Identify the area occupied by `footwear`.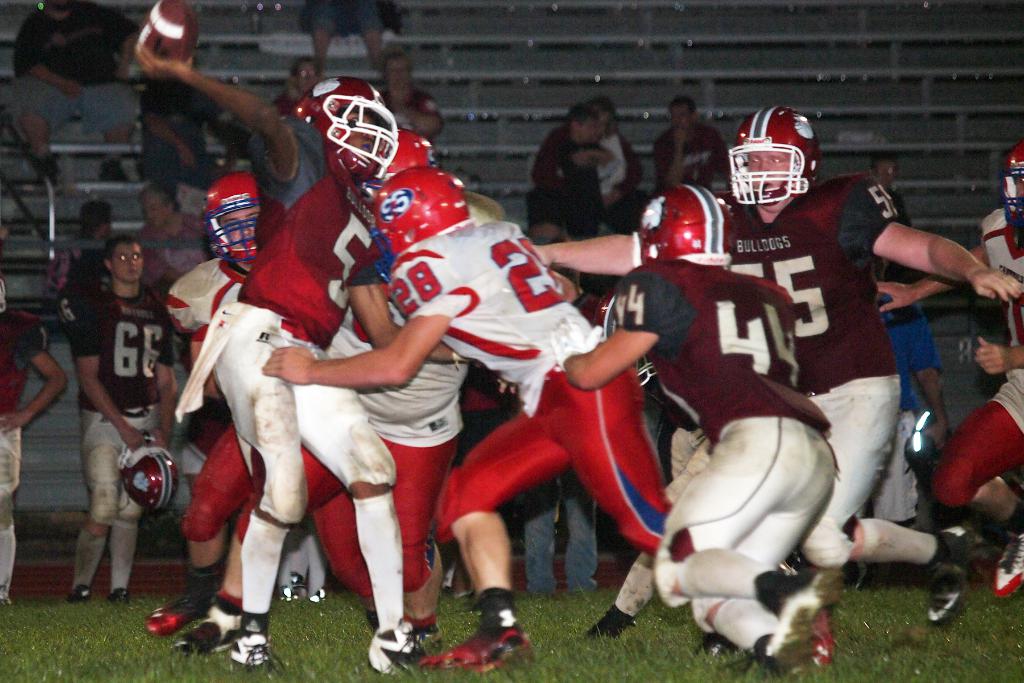
Area: (left=811, top=608, right=828, bottom=671).
